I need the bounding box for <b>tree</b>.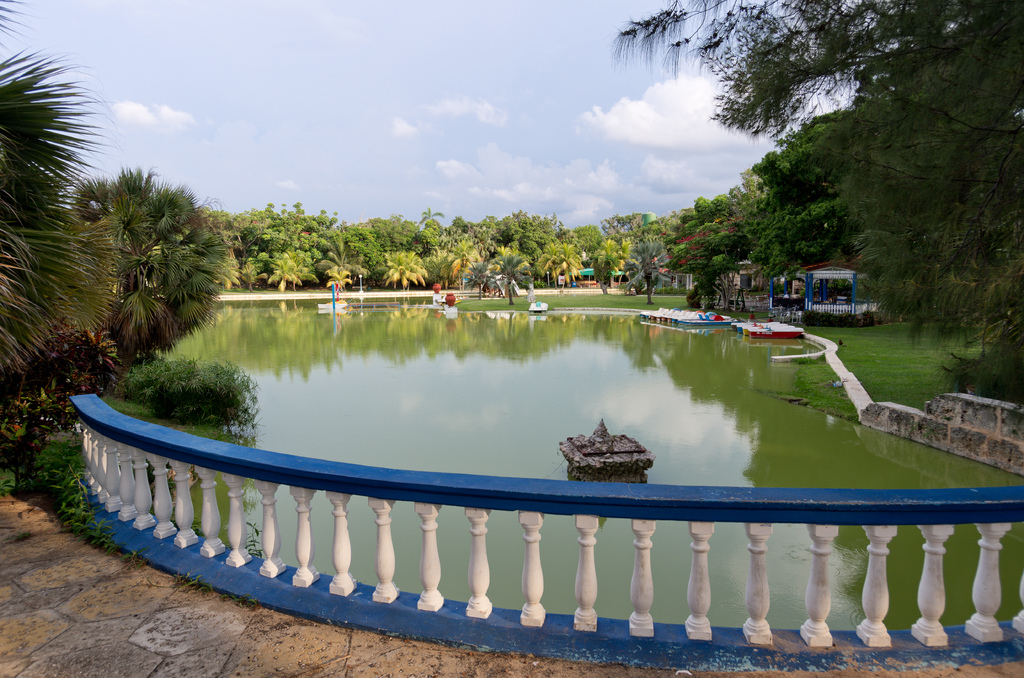
Here it is: [610, 2, 1023, 435].
